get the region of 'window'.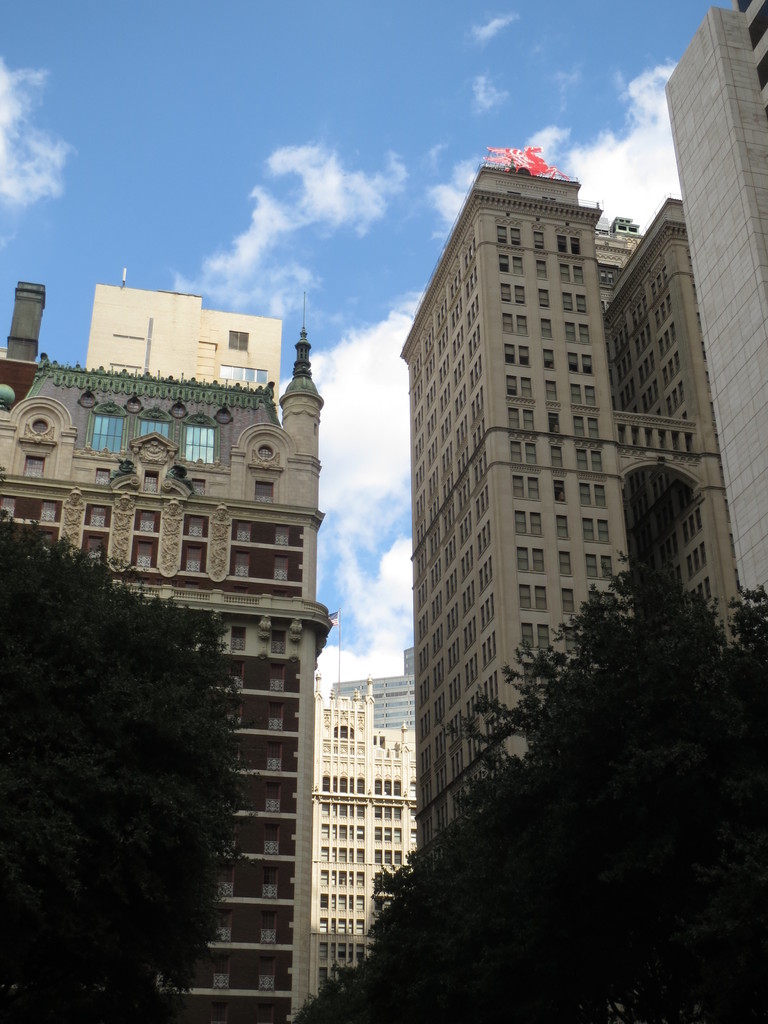
bbox=(585, 386, 596, 405).
